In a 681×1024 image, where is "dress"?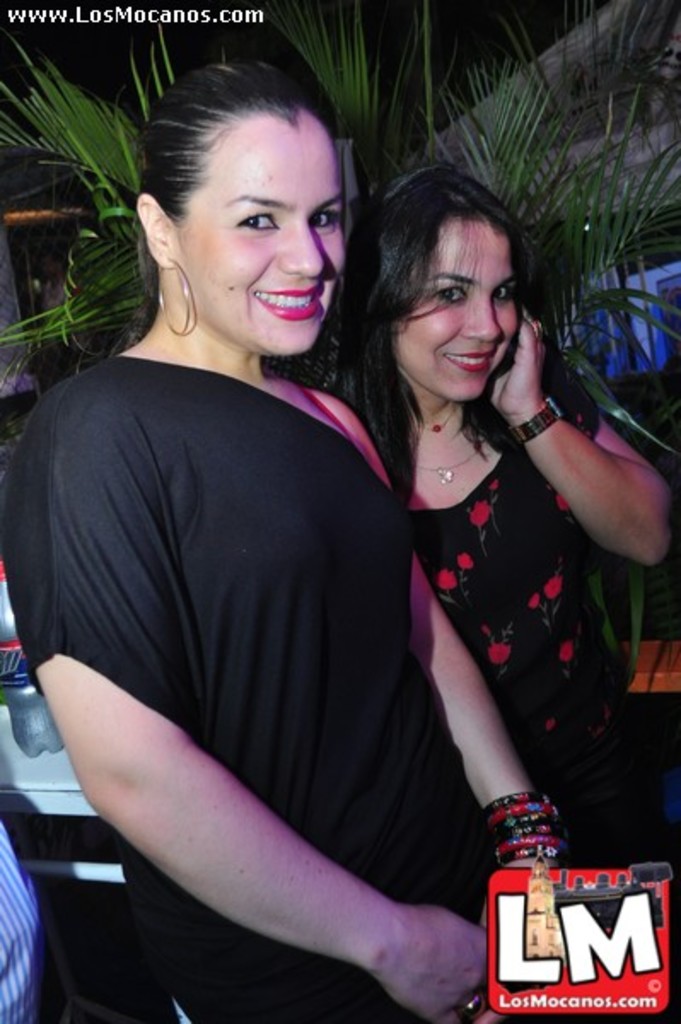
rect(0, 355, 495, 1022).
